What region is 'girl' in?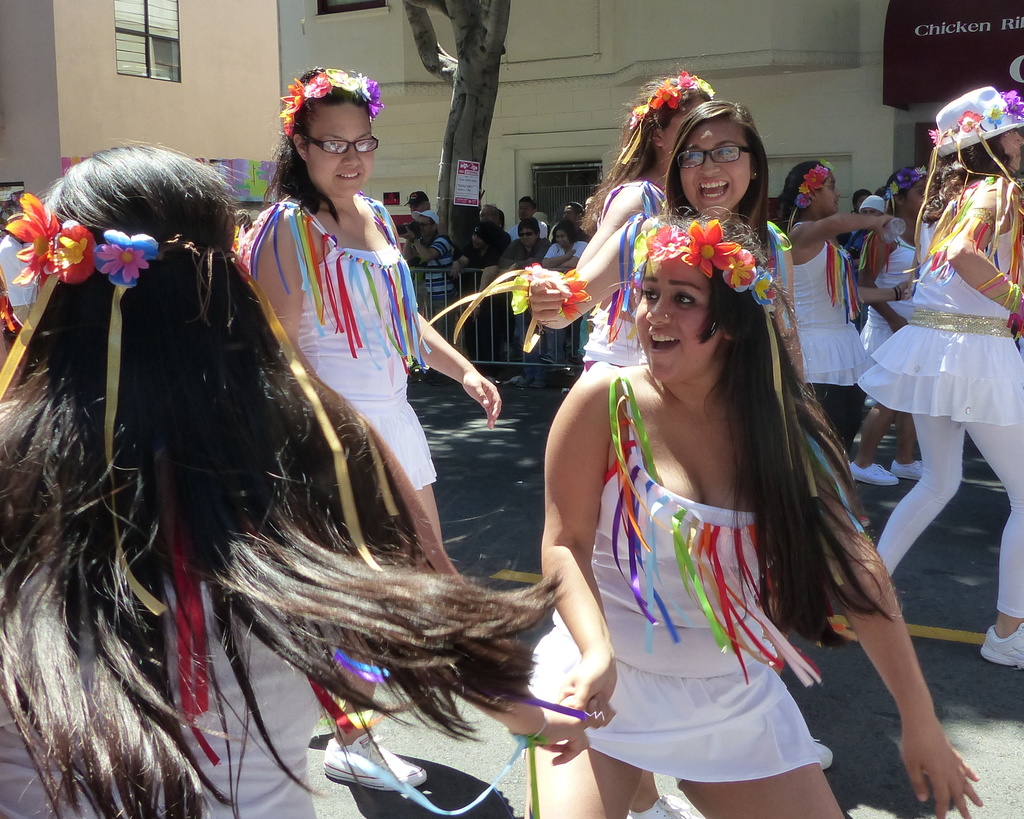
(519,102,808,818).
